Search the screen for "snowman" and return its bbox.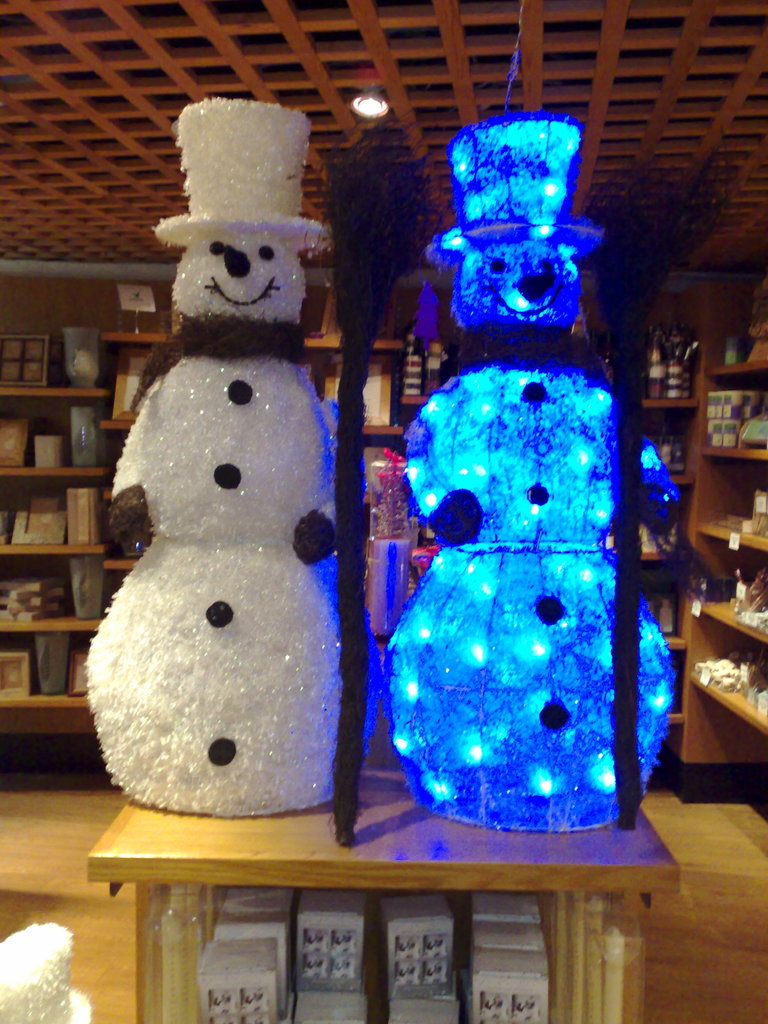
Found: locate(396, 102, 707, 835).
